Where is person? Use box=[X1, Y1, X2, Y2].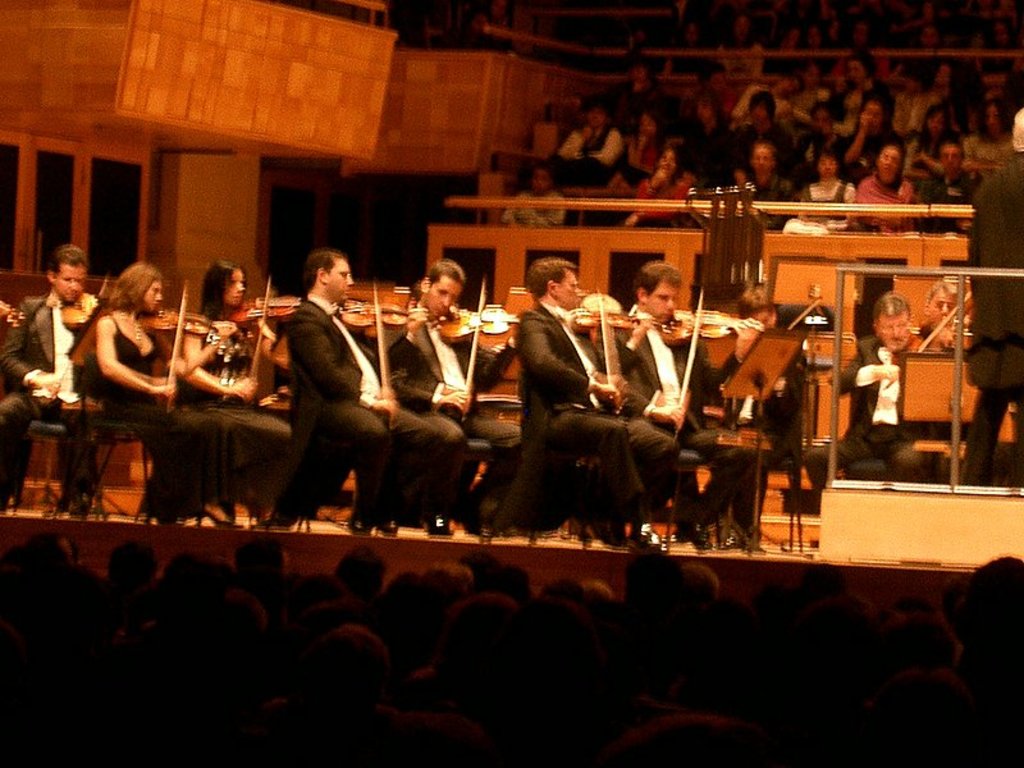
box=[531, 251, 687, 550].
